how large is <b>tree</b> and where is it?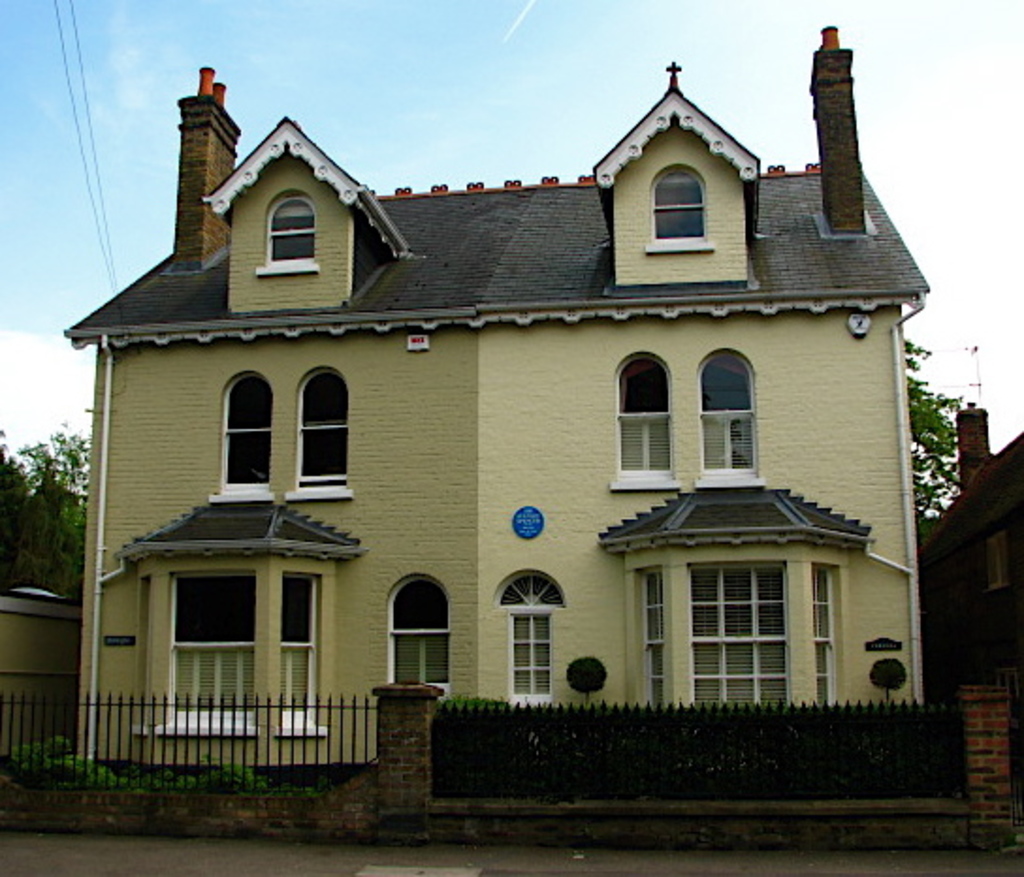
Bounding box: (left=907, top=331, right=977, bottom=504).
